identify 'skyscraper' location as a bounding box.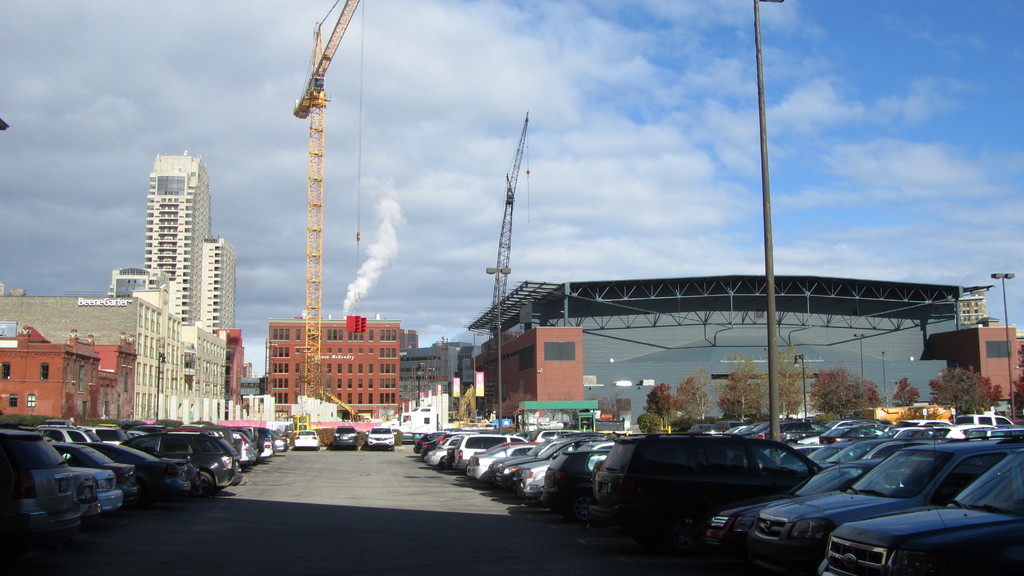
195,236,252,356.
